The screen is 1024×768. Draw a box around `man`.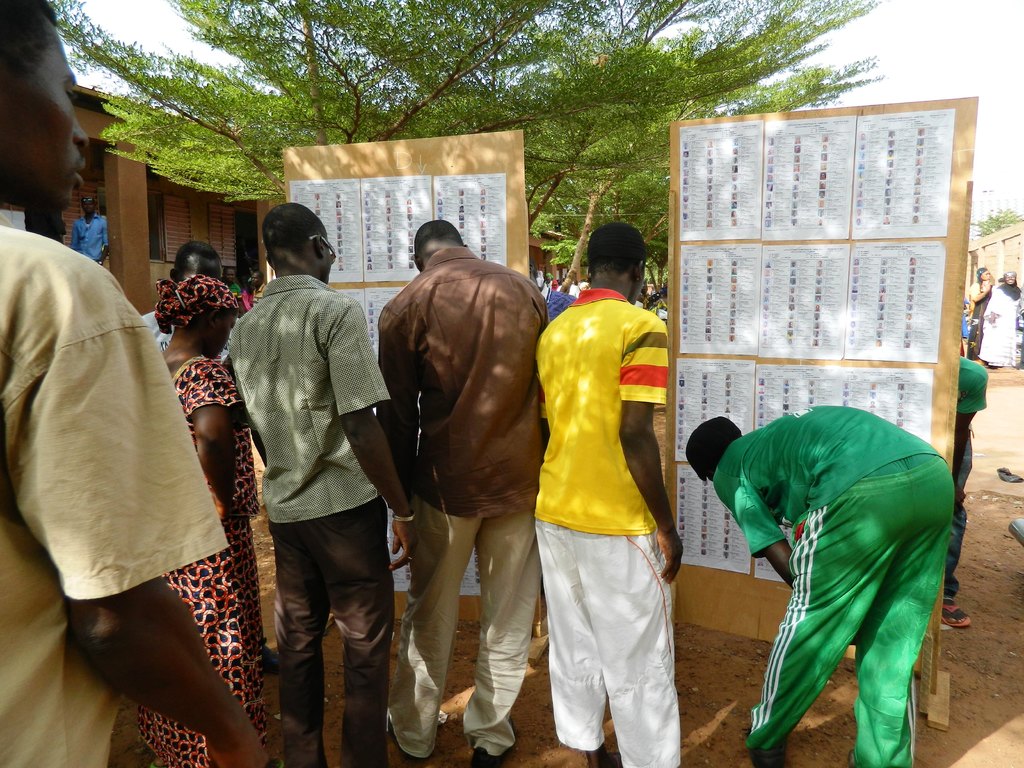
rect(380, 212, 580, 752).
